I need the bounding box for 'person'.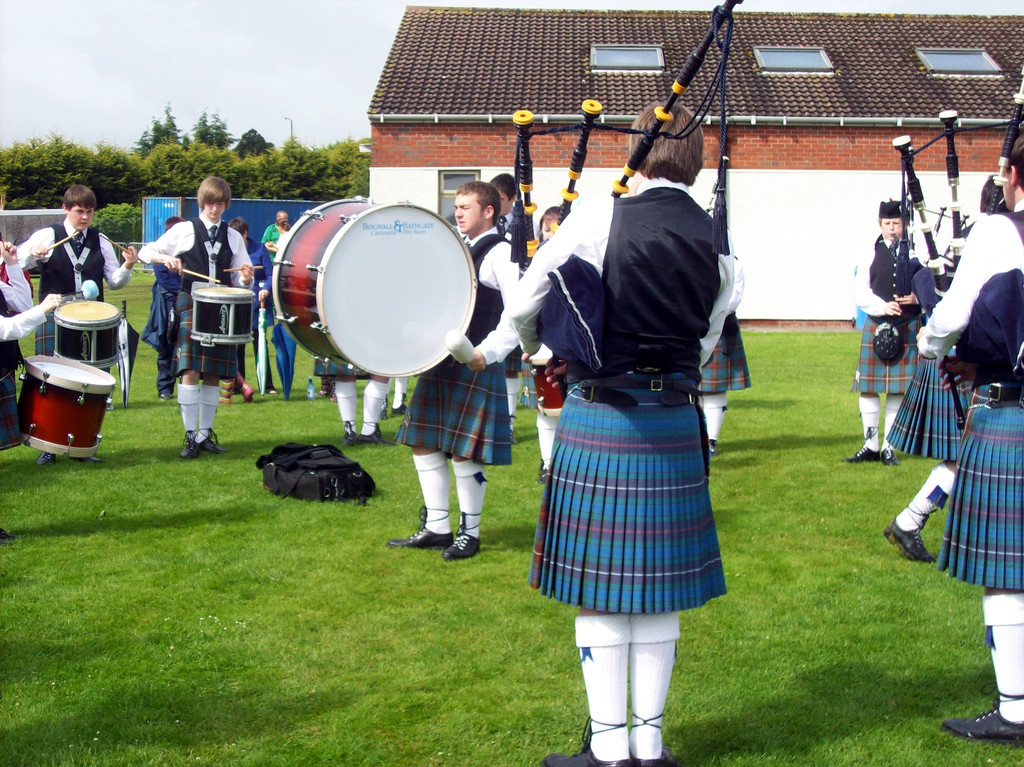
Here it is: x1=918, y1=134, x2=1023, y2=745.
